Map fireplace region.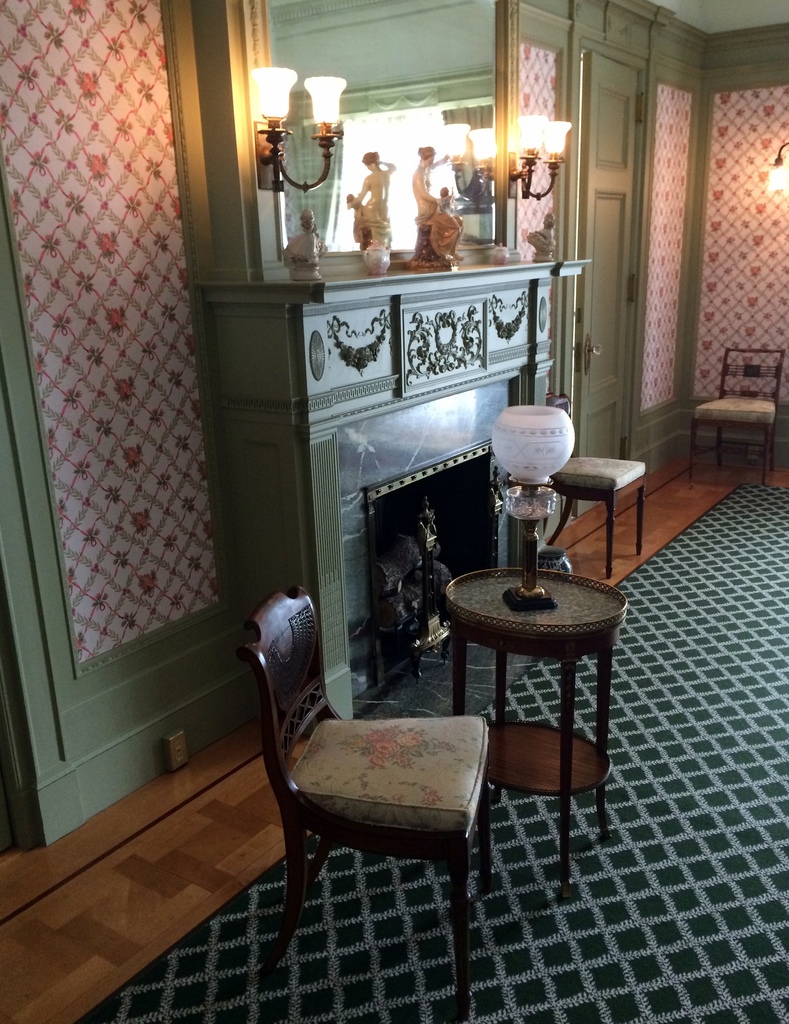
Mapped to BBox(197, 261, 592, 737).
